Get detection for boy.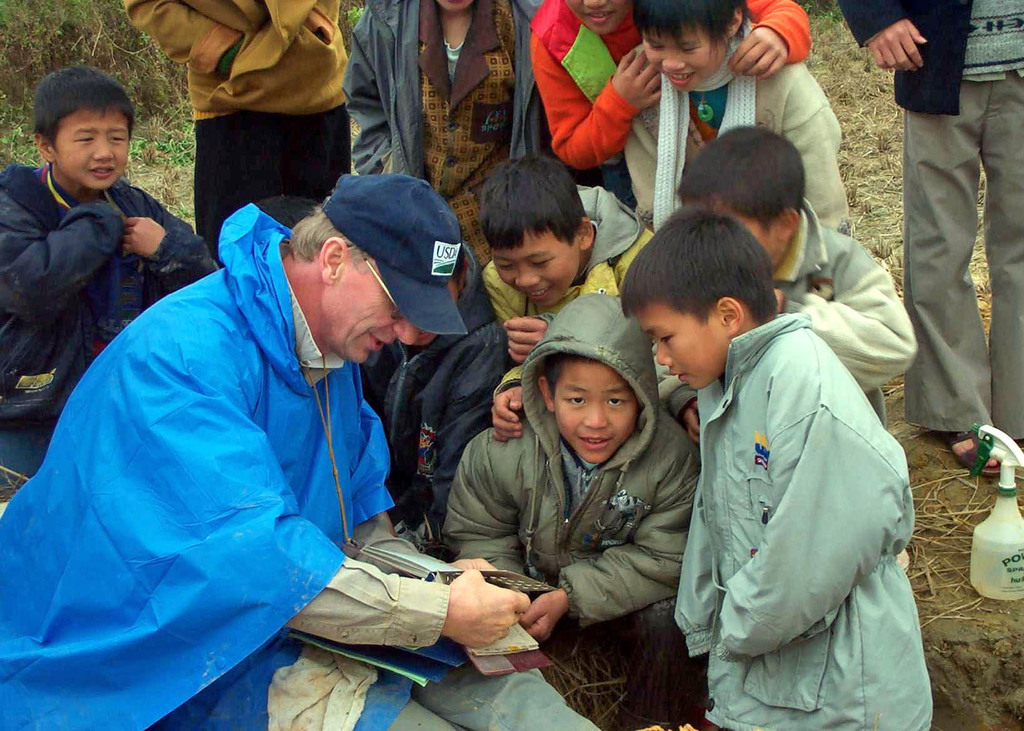
Detection: 436:279:715:730.
